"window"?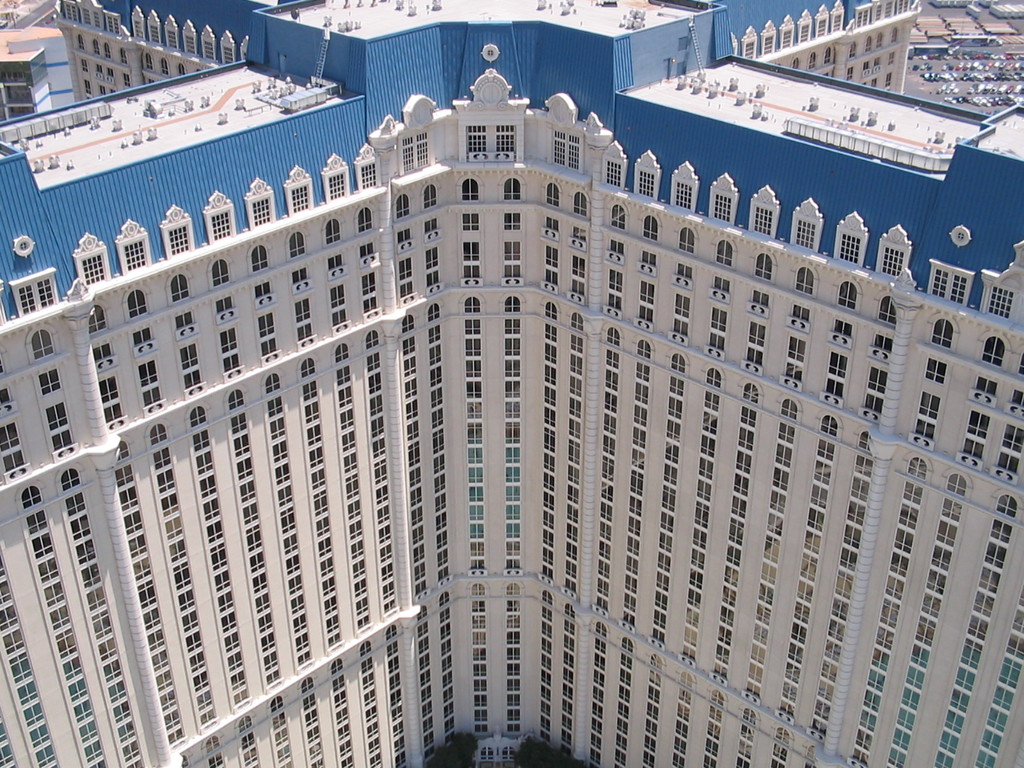
(x1=430, y1=341, x2=440, y2=366)
